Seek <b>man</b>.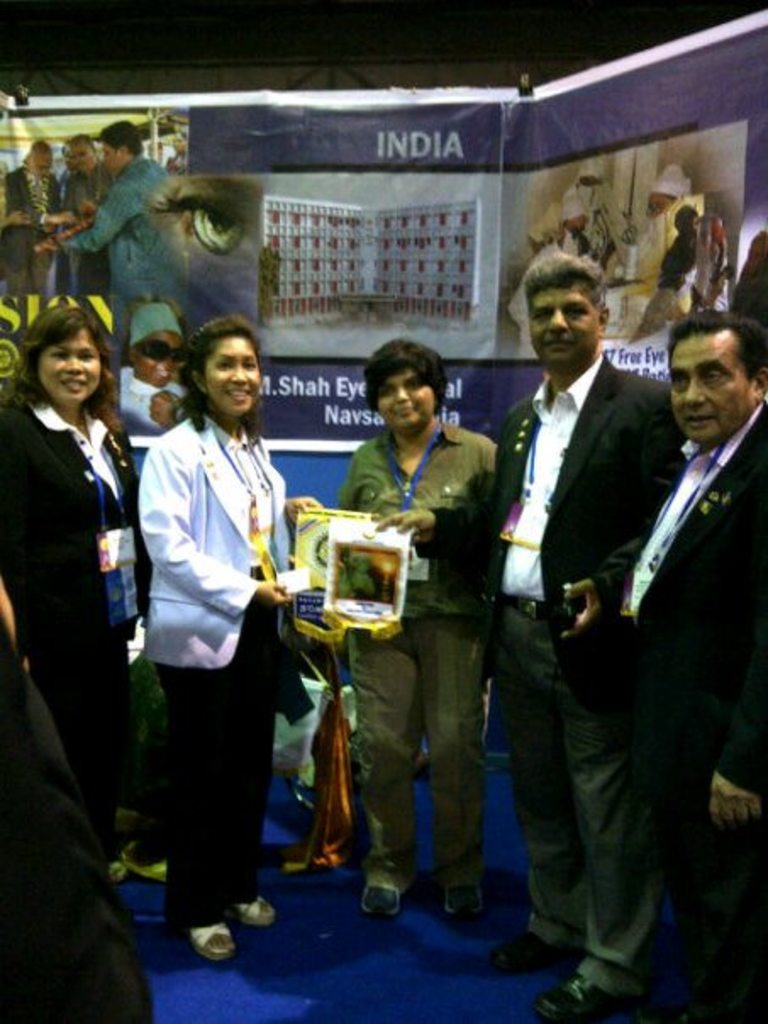
5 141 75 295.
